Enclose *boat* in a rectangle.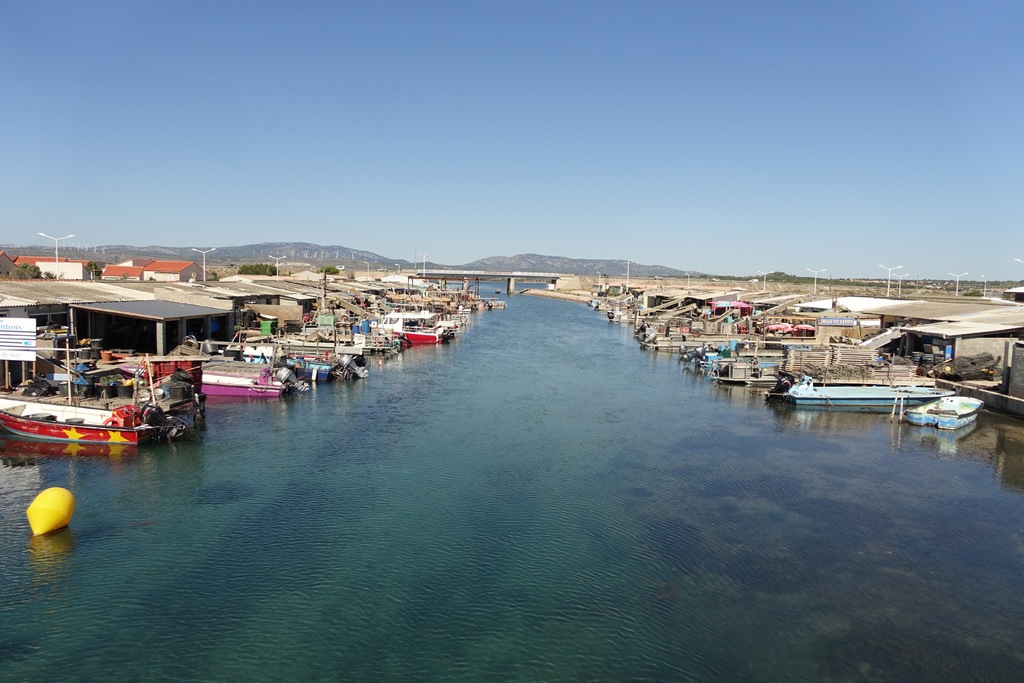
(379,299,460,350).
